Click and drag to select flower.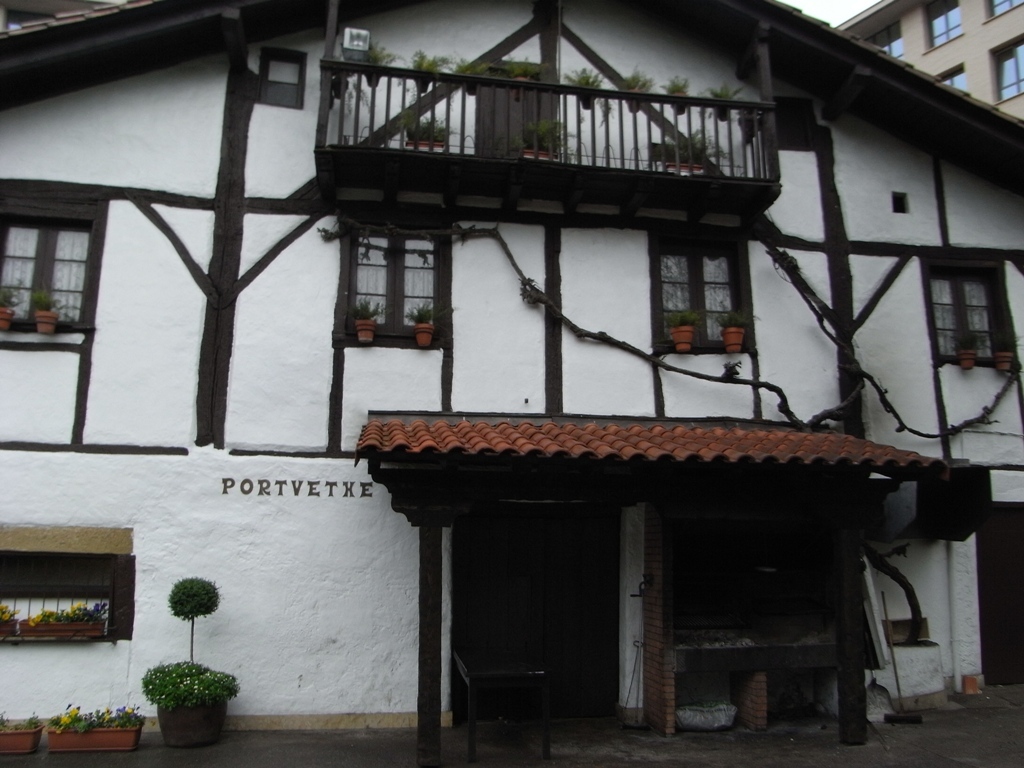
Selection: (x1=121, y1=706, x2=138, y2=715).
